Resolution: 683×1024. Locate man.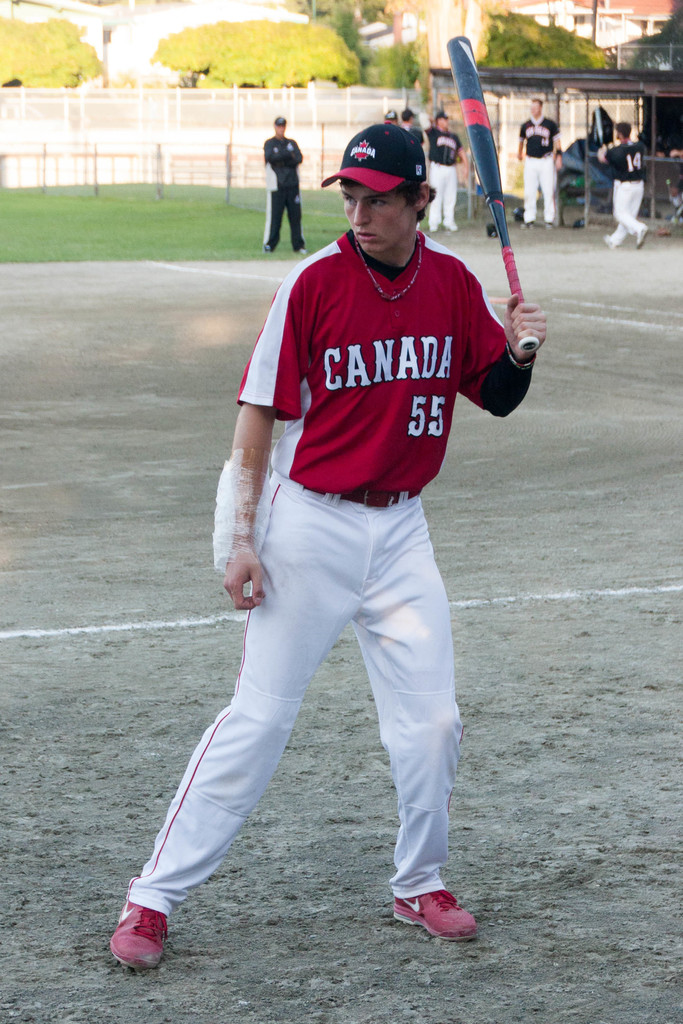
260 114 311 254.
